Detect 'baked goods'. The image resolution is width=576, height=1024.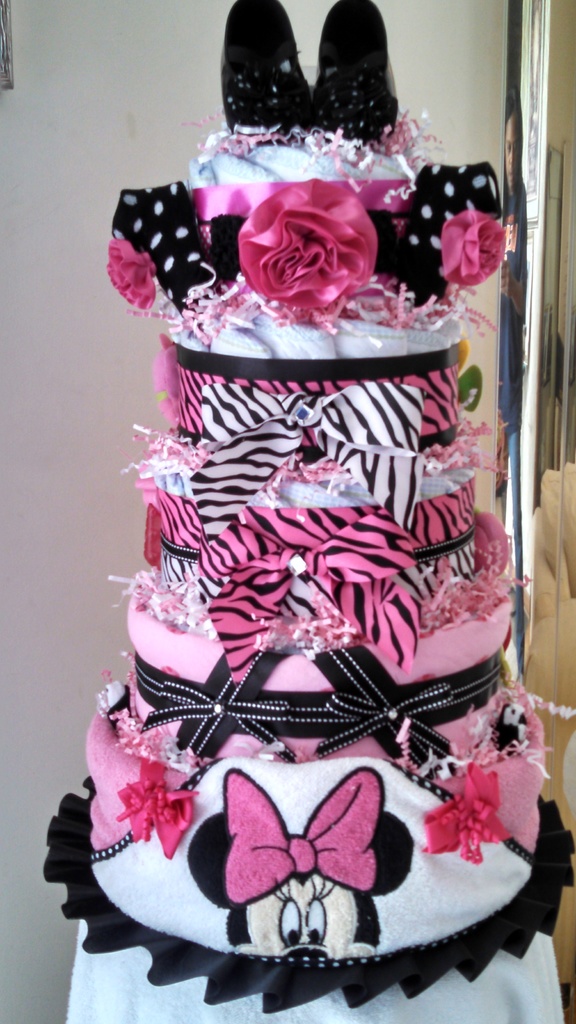
[37,0,575,1016].
